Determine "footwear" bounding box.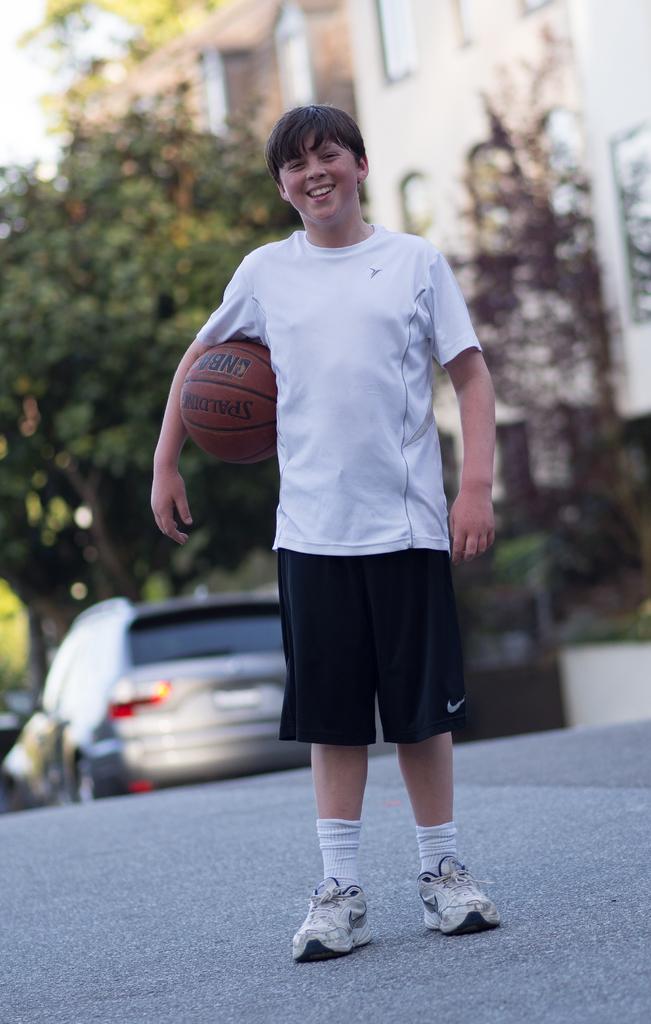
Determined: Rect(415, 856, 509, 936).
